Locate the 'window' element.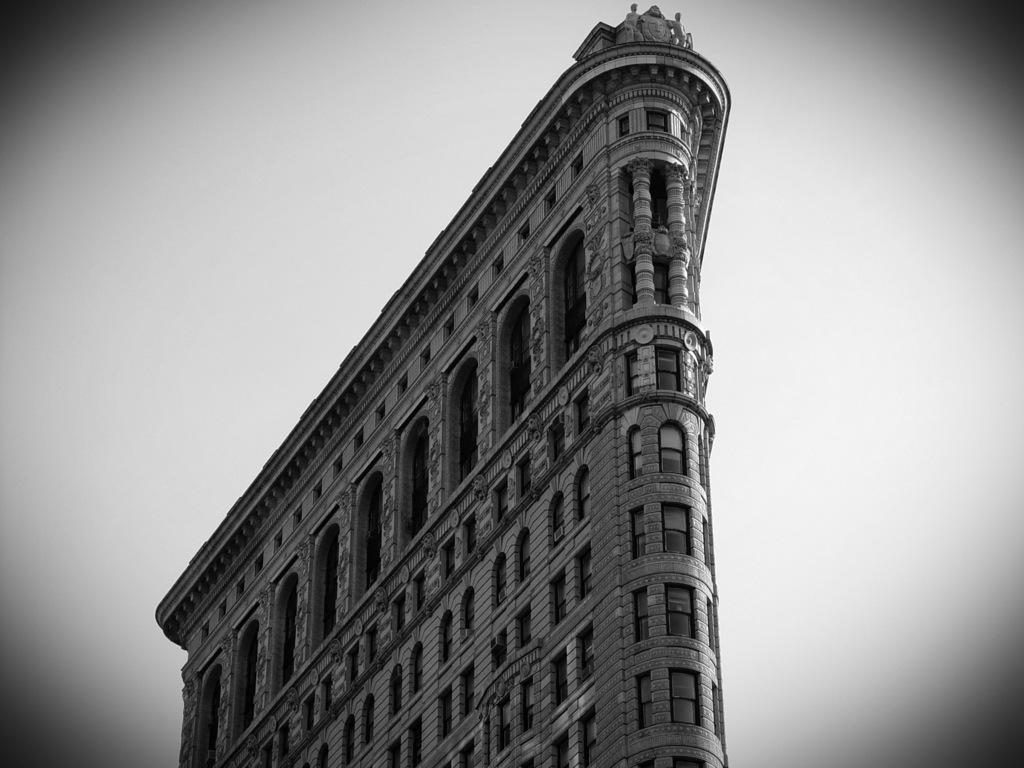
Element bbox: {"left": 513, "top": 449, "right": 531, "bottom": 502}.
